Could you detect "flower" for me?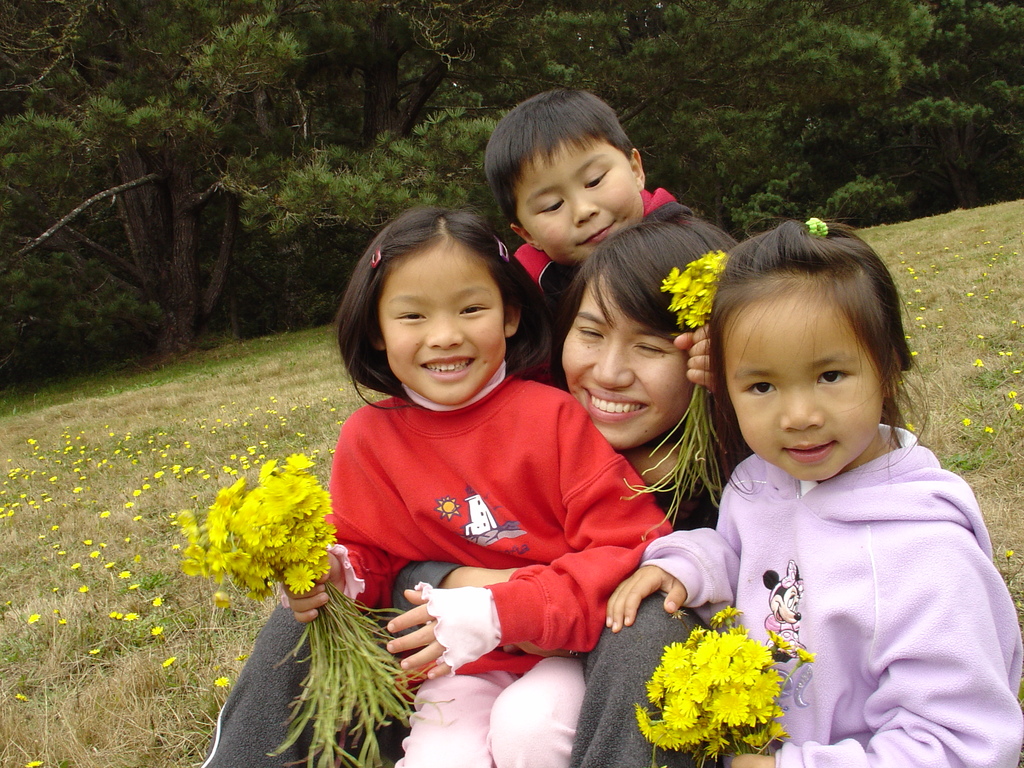
Detection result: box(58, 550, 67, 554).
